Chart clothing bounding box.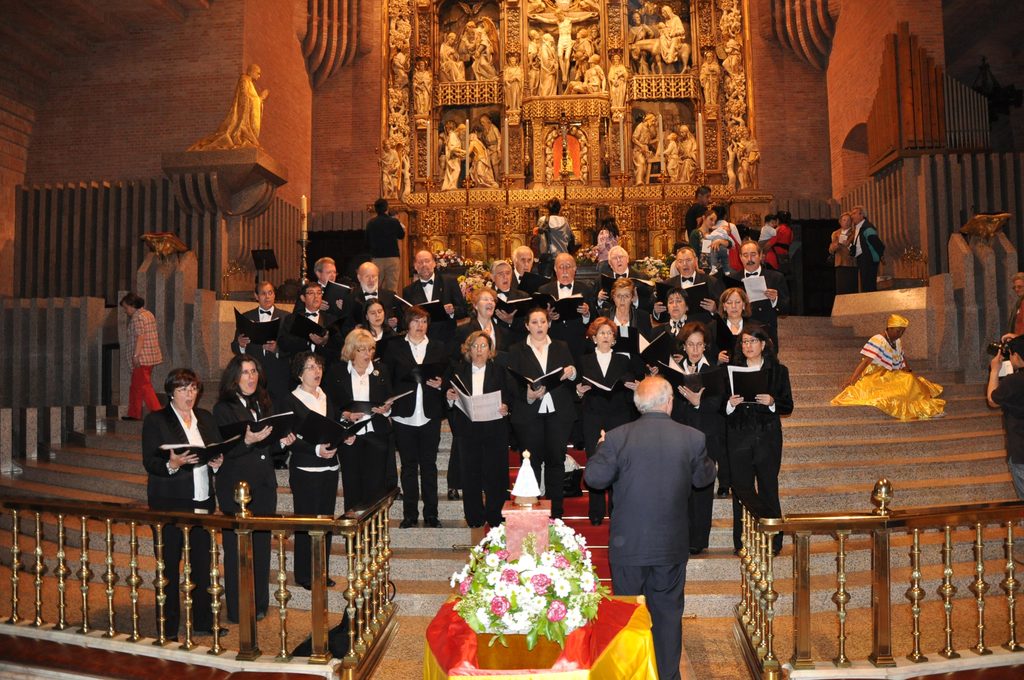
Charted: <region>672, 263, 727, 302</region>.
